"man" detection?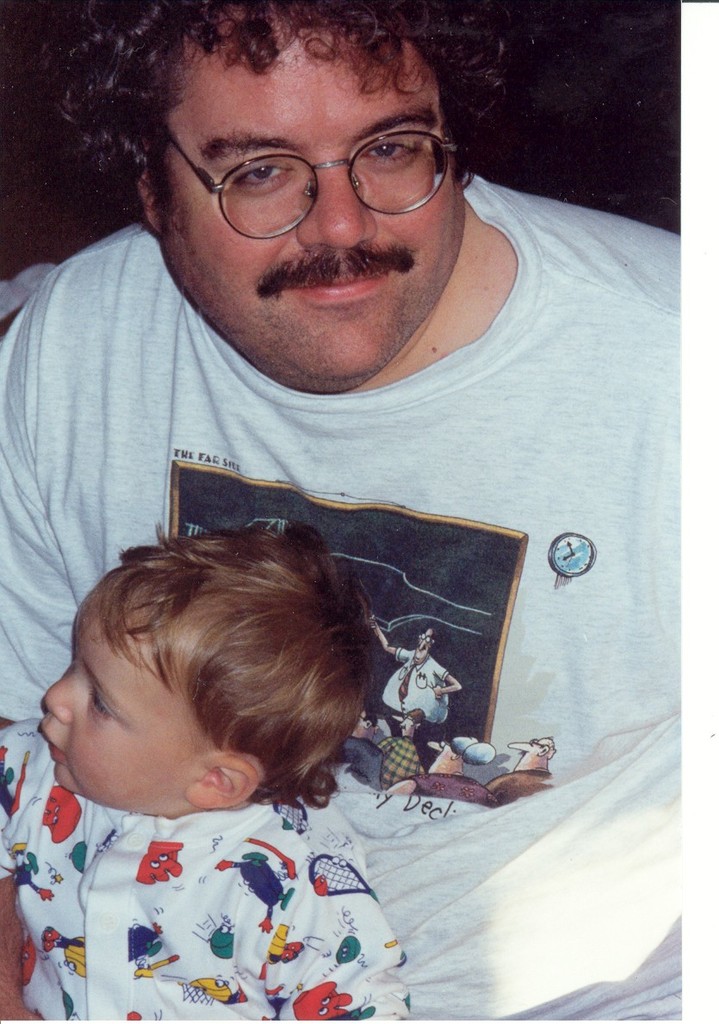
rect(374, 710, 426, 792)
